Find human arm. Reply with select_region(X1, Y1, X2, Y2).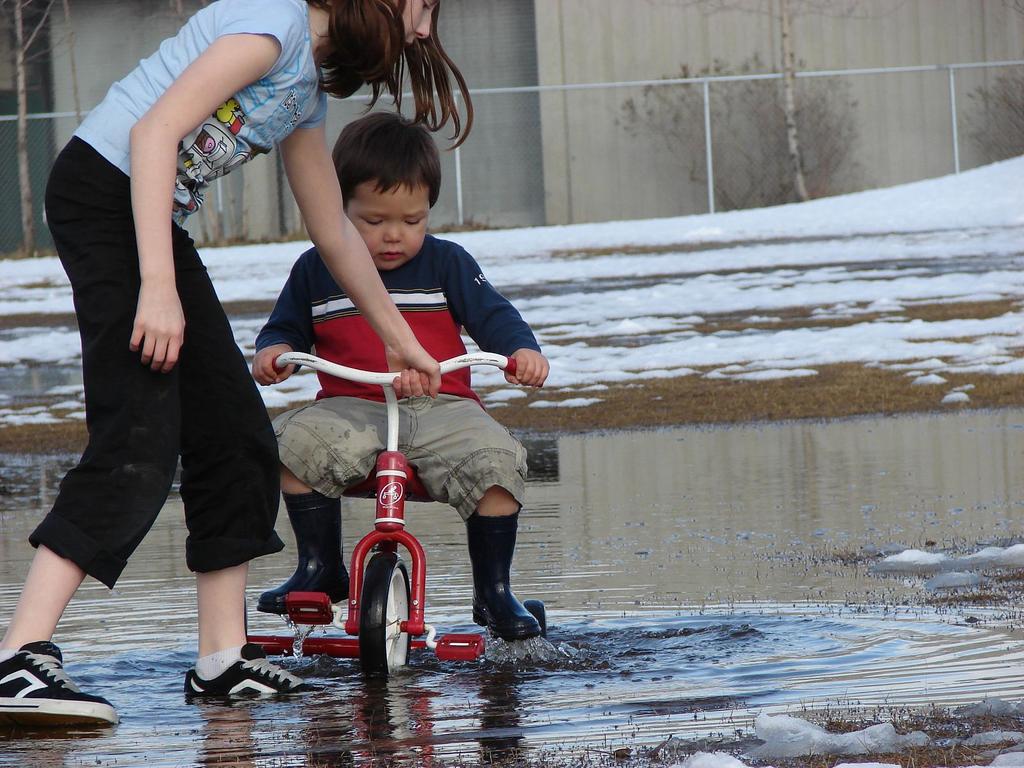
select_region(443, 242, 555, 385).
